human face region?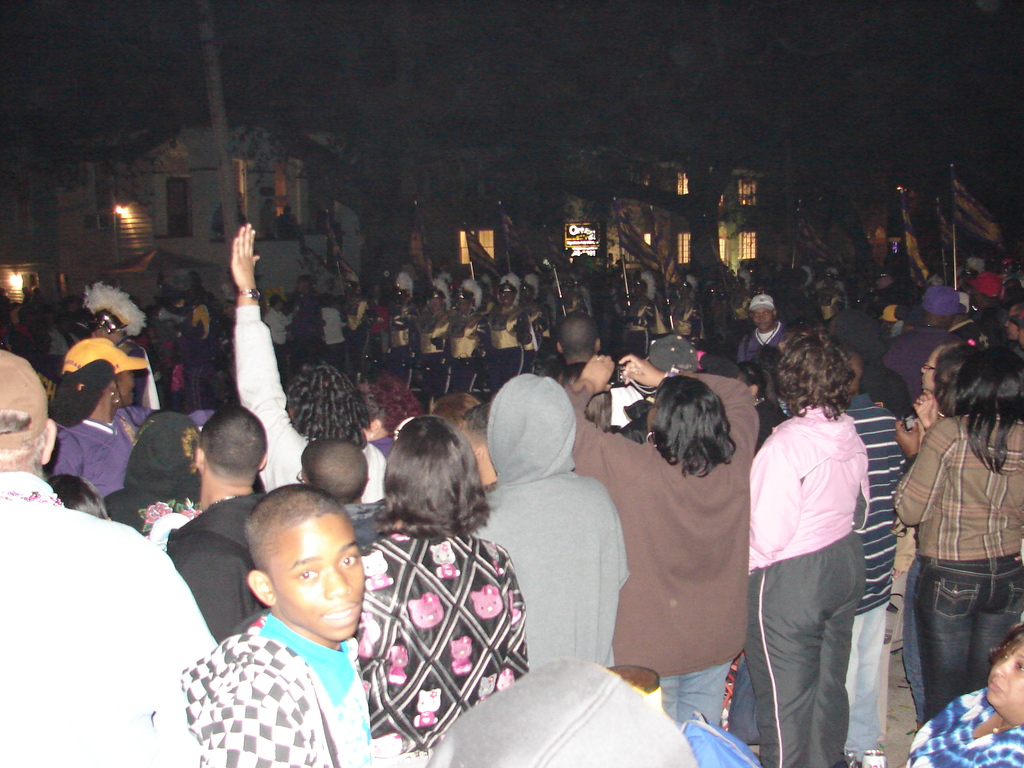
(984, 636, 1023, 709)
